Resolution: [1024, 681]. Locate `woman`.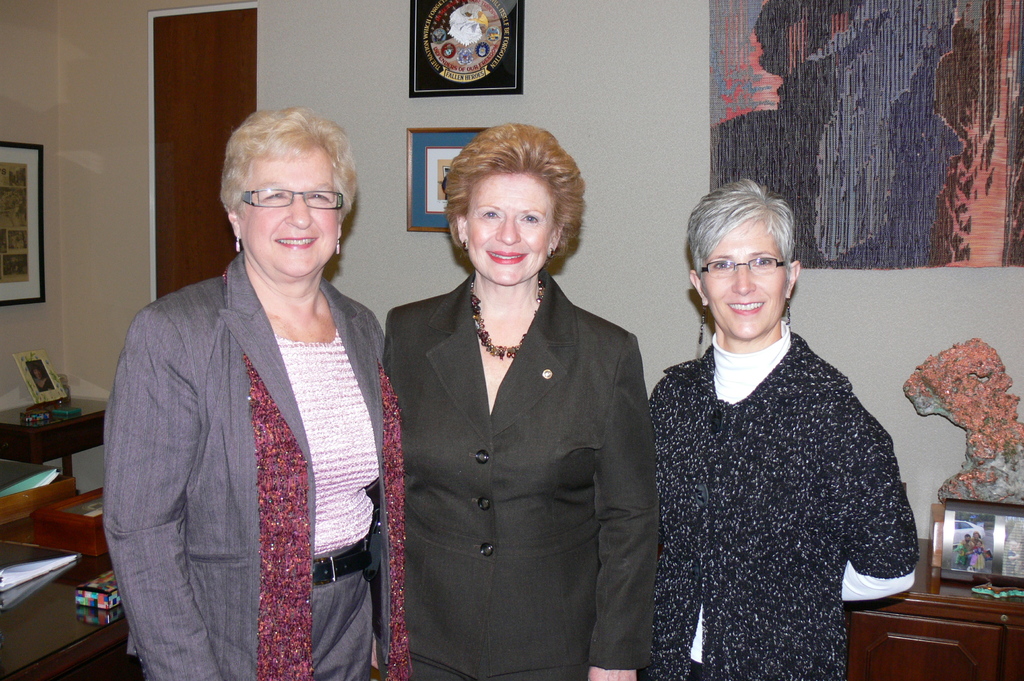
x1=965, y1=530, x2=987, y2=571.
